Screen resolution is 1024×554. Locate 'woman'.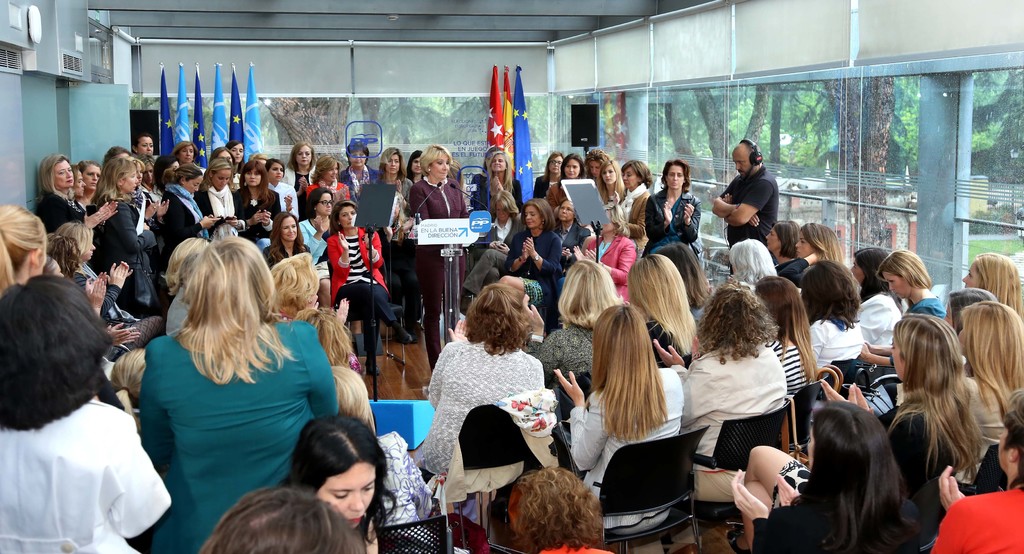
BBox(50, 221, 140, 330).
